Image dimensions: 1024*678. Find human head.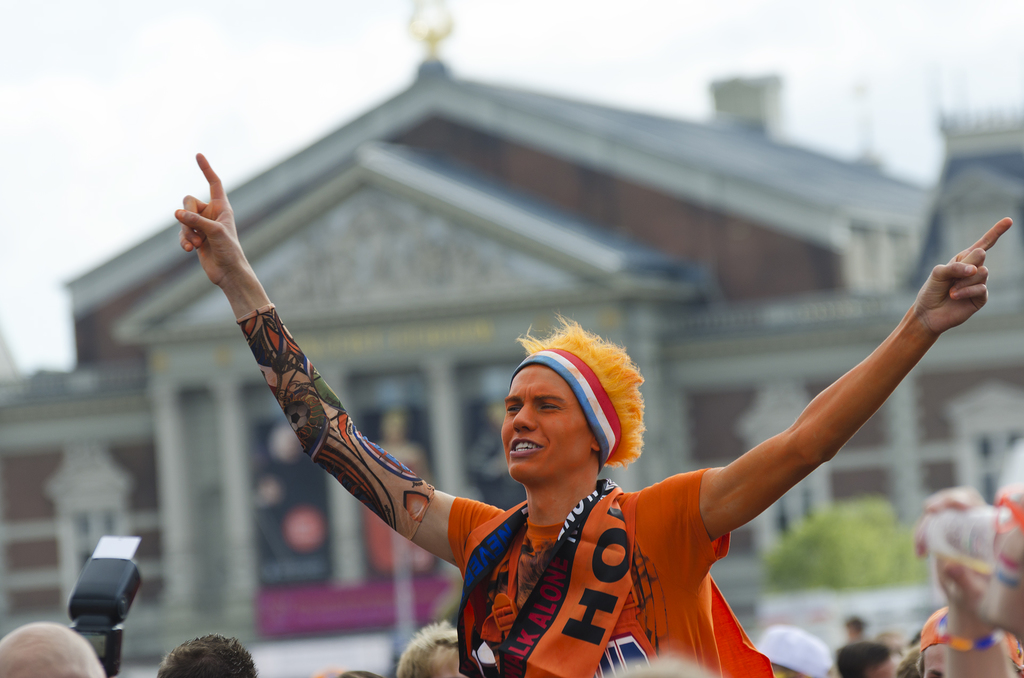
crop(916, 603, 1023, 677).
